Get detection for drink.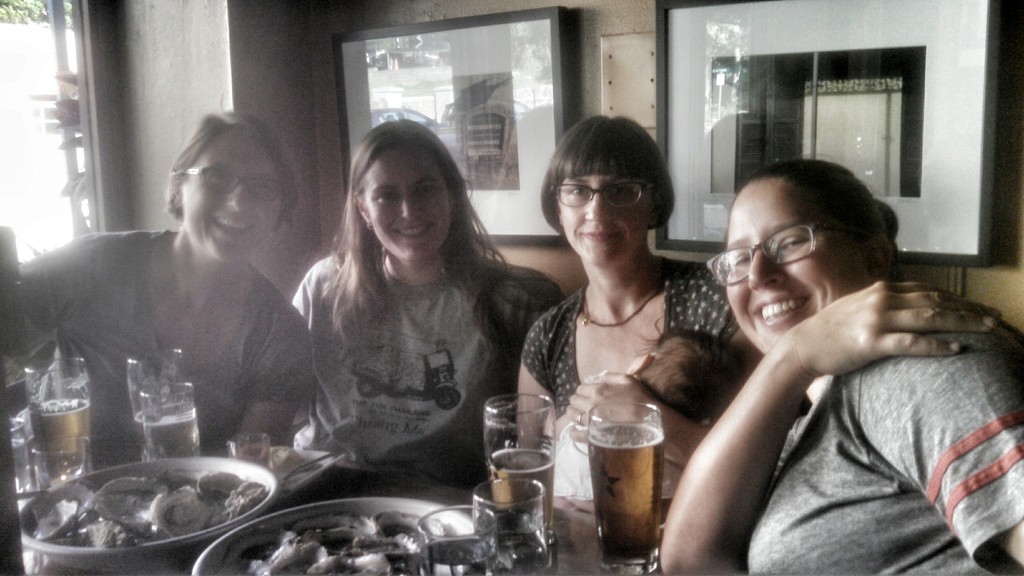
Detection: box=[33, 401, 92, 458].
